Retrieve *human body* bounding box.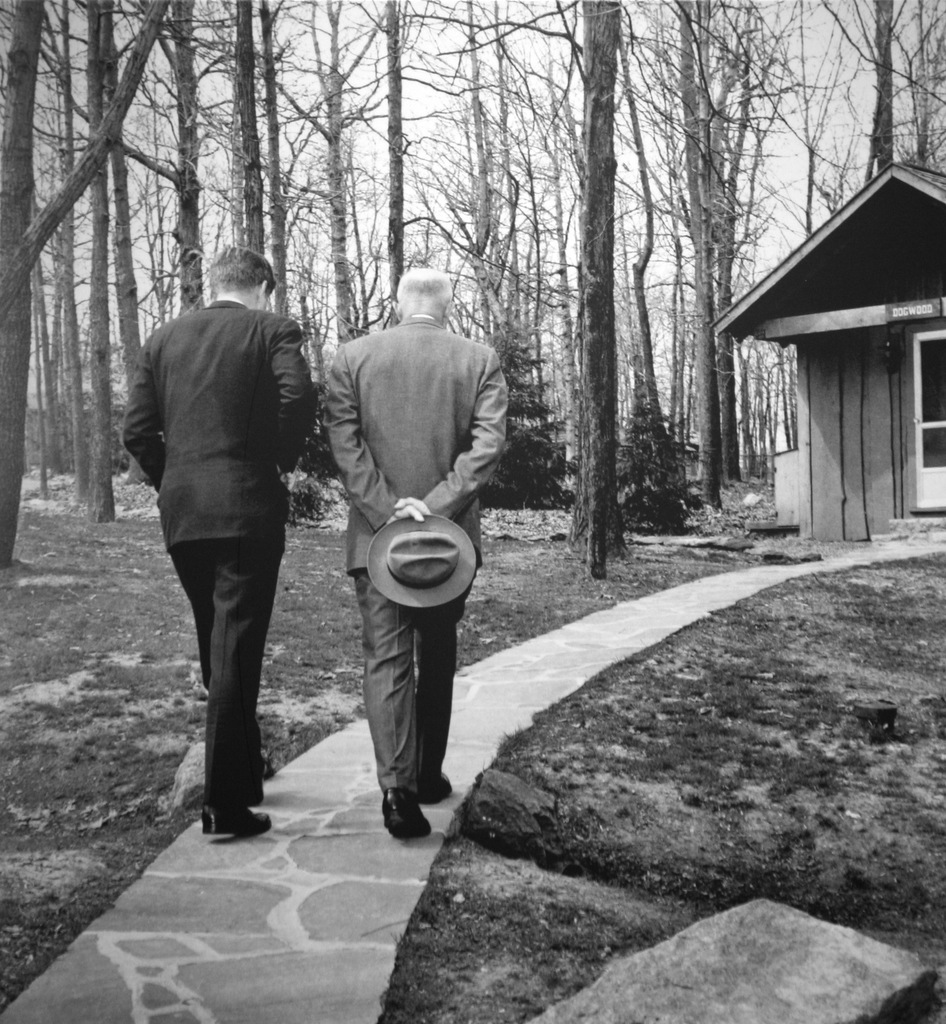
Bounding box: <region>317, 259, 506, 845</region>.
